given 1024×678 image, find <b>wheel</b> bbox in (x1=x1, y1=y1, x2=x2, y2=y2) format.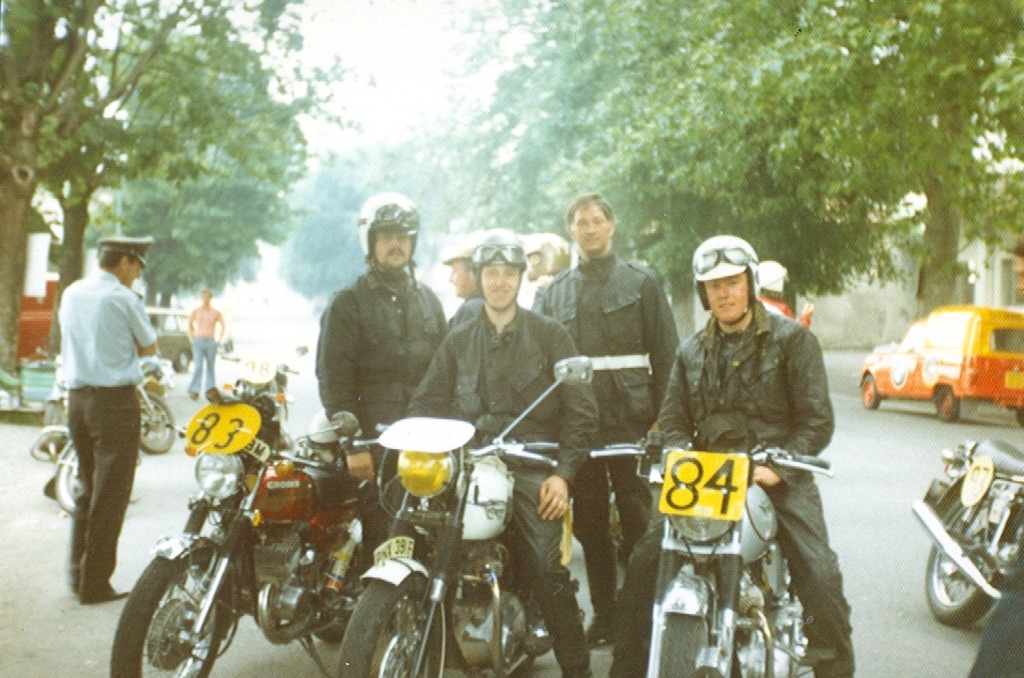
(x1=1012, y1=409, x2=1023, y2=427).
